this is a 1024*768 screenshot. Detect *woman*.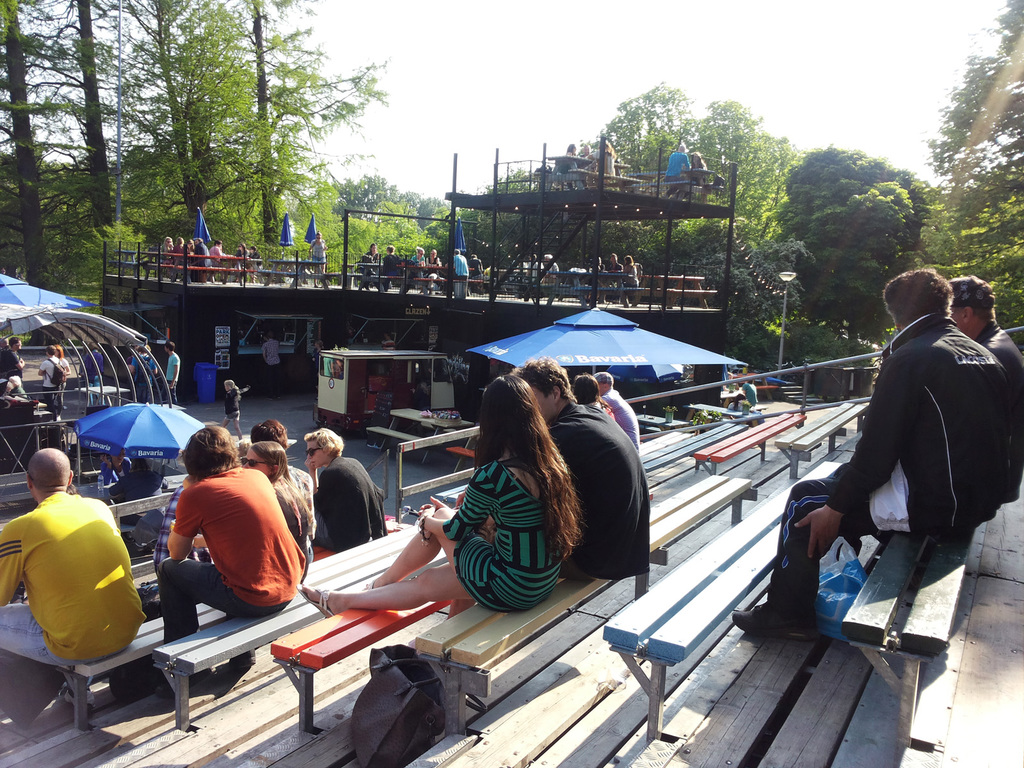
[left=158, top=234, right=174, bottom=260].
